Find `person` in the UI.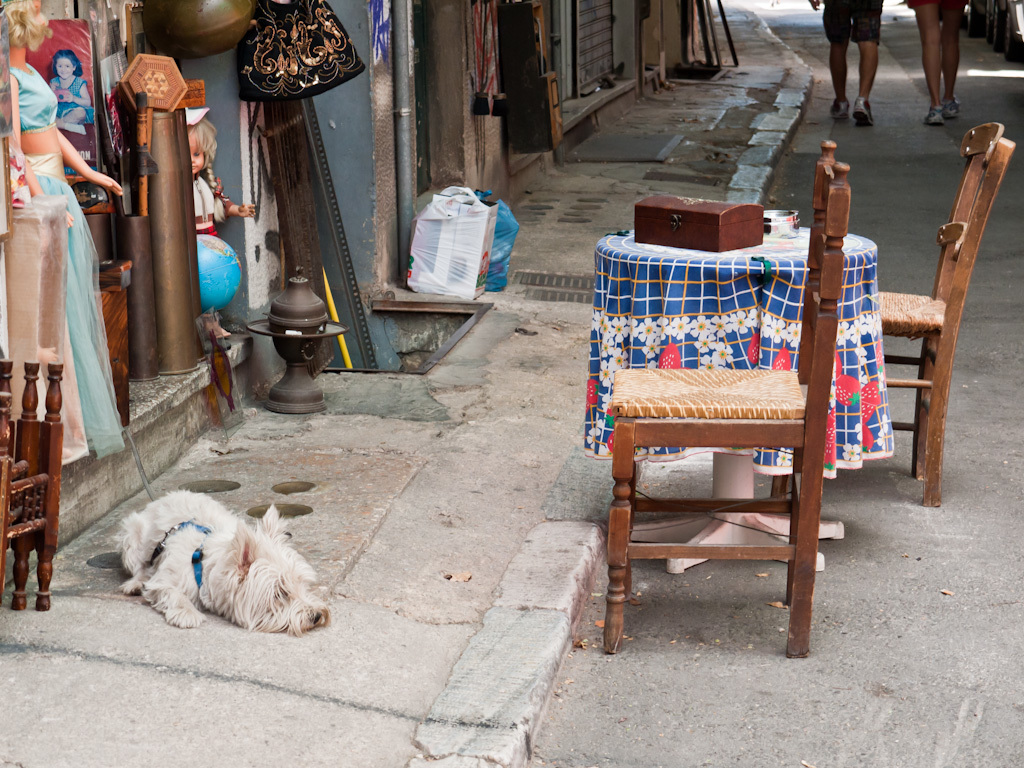
UI element at bbox=(0, 0, 130, 463).
